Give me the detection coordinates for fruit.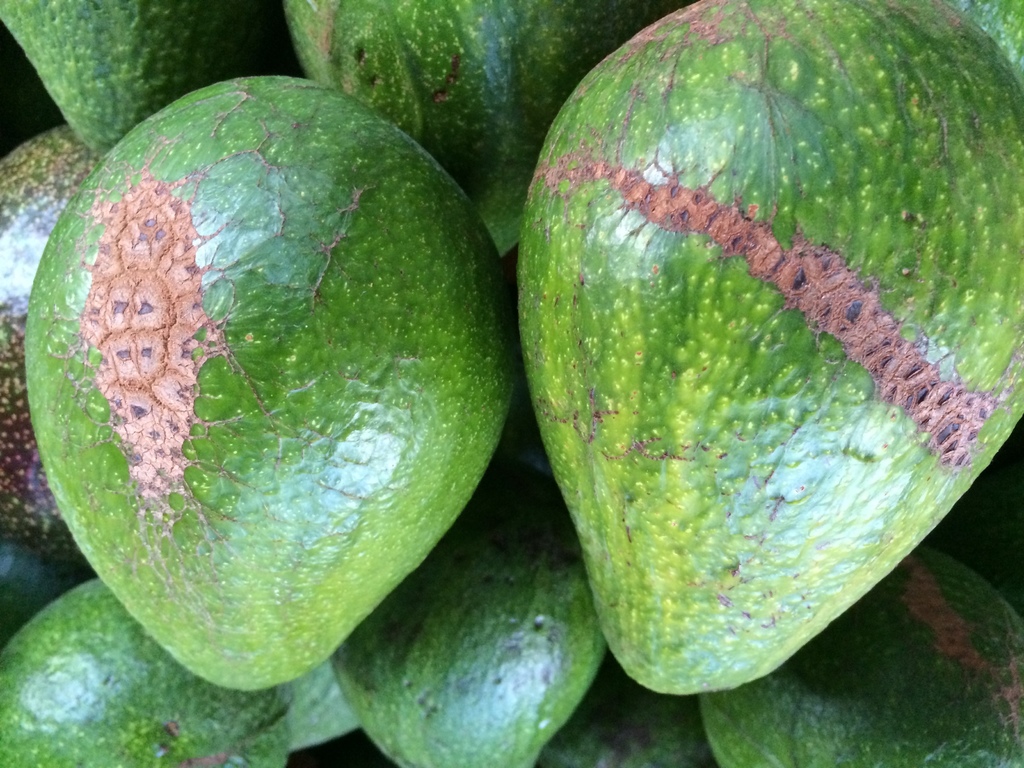
locate(705, 547, 1023, 767).
